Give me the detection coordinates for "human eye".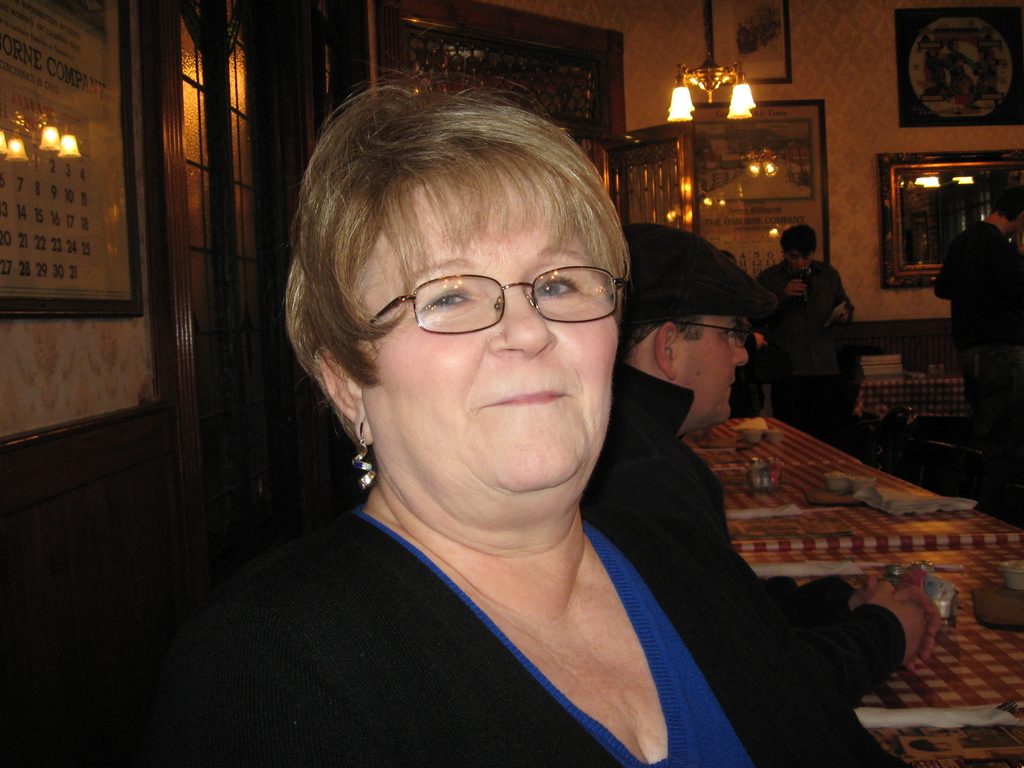
select_region(530, 278, 580, 300).
